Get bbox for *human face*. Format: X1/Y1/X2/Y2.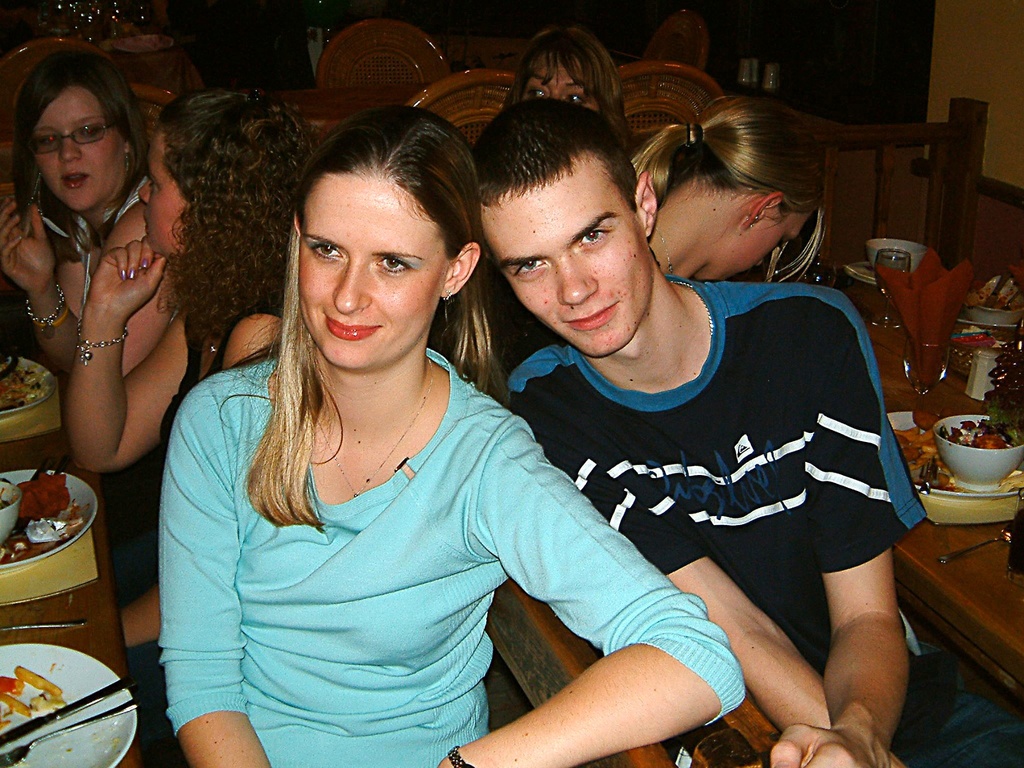
480/159/652/358.
